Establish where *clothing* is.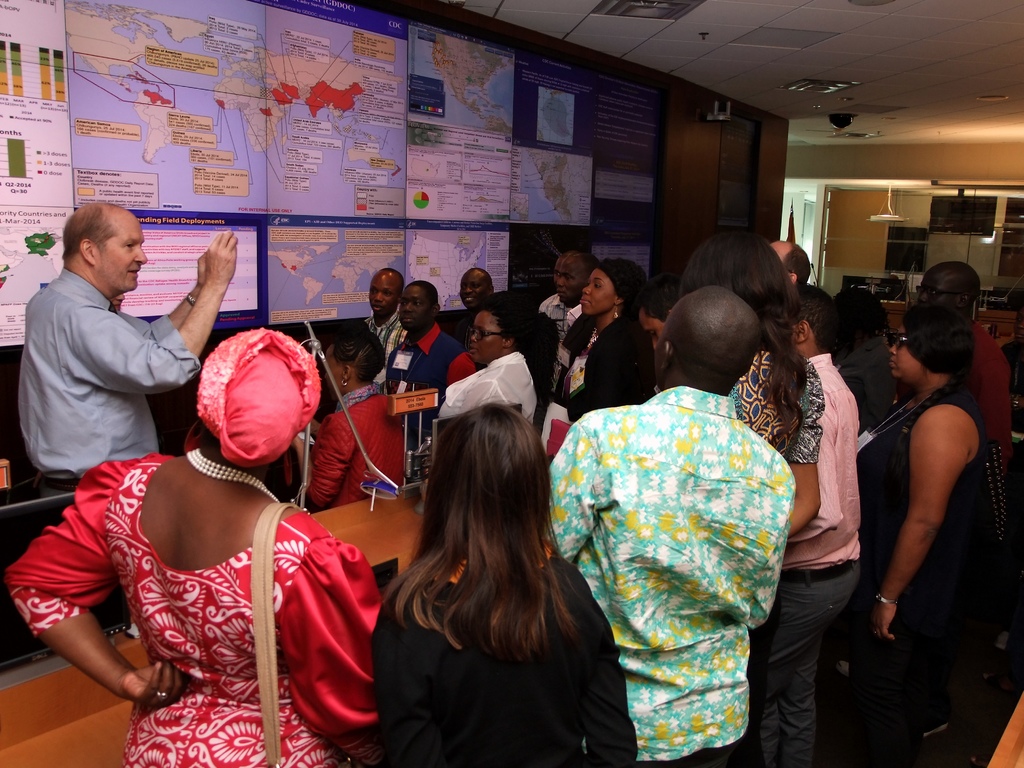
Established at box=[558, 333, 808, 756].
